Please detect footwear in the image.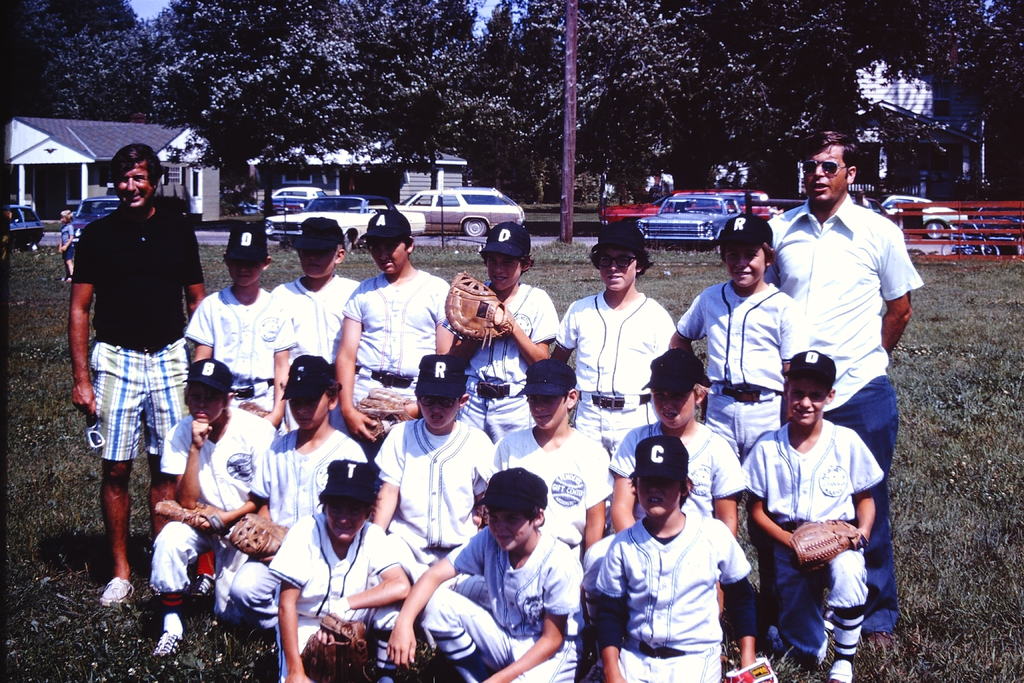
[820,664,856,682].
